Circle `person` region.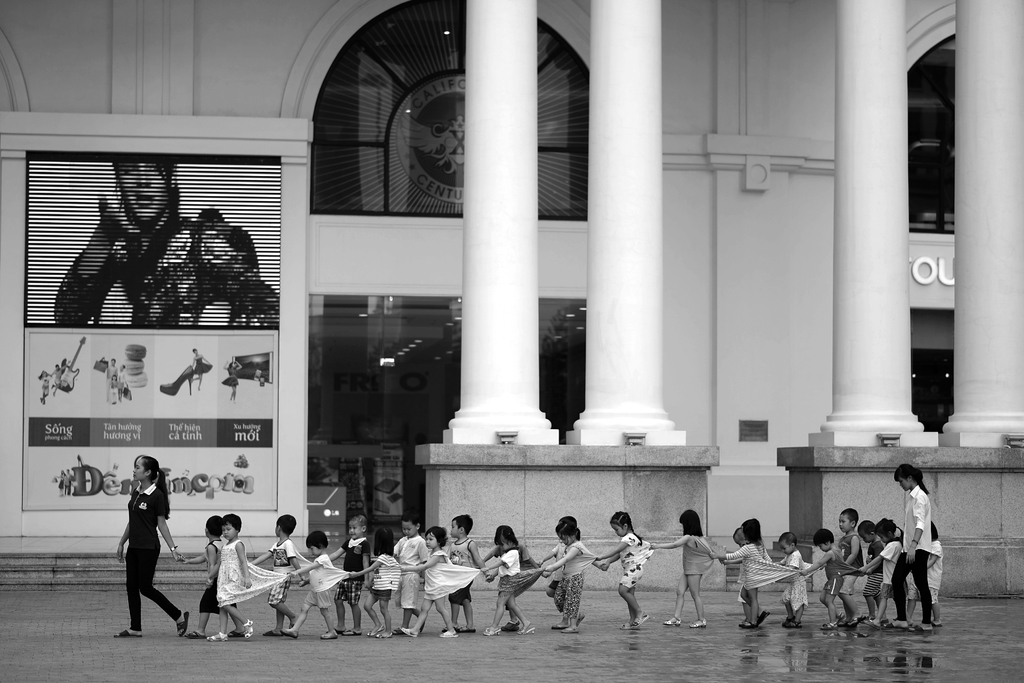
Region: pyautogui.locateOnScreen(111, 375, 118, 404).
